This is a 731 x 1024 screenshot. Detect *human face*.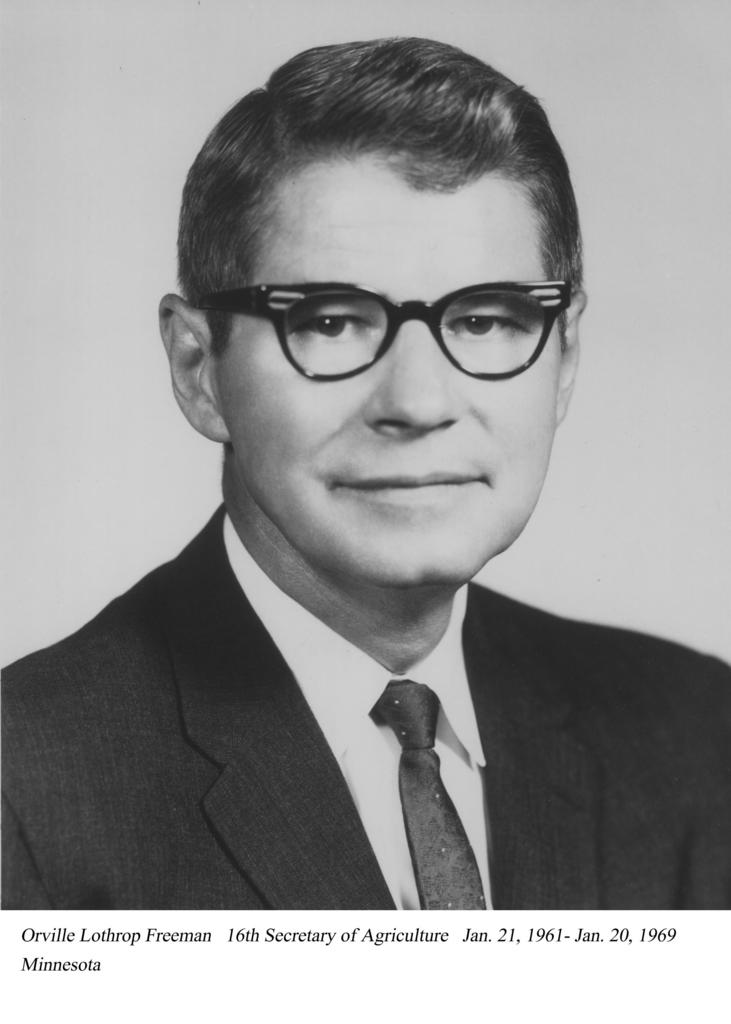
<region>230, 172, 563, 606</region>.
